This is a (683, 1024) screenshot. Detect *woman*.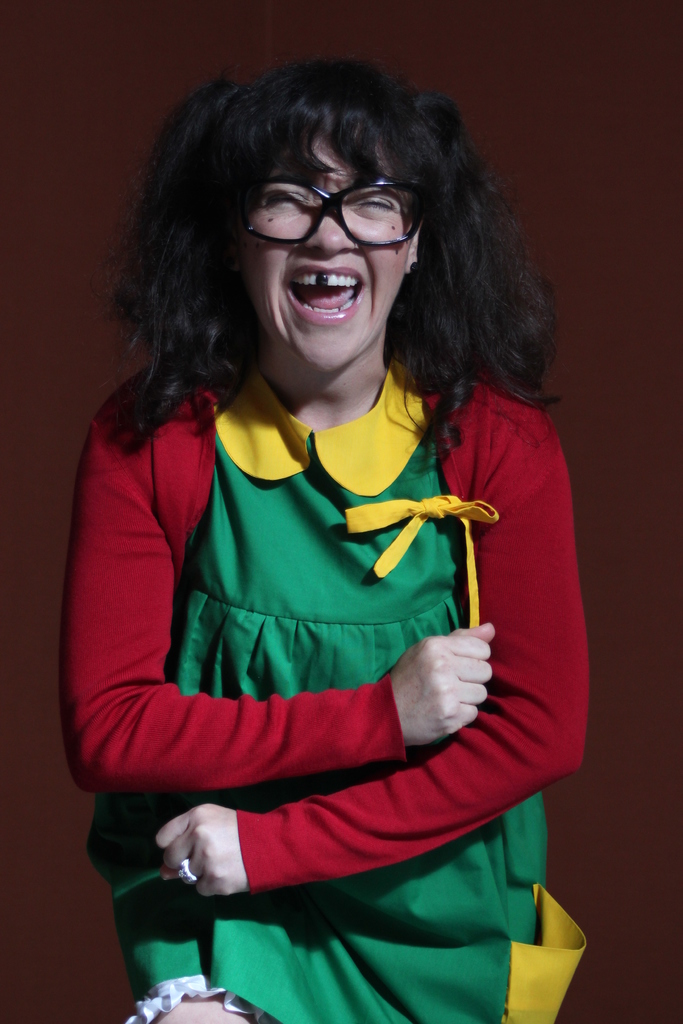
44/49/615/1009.
